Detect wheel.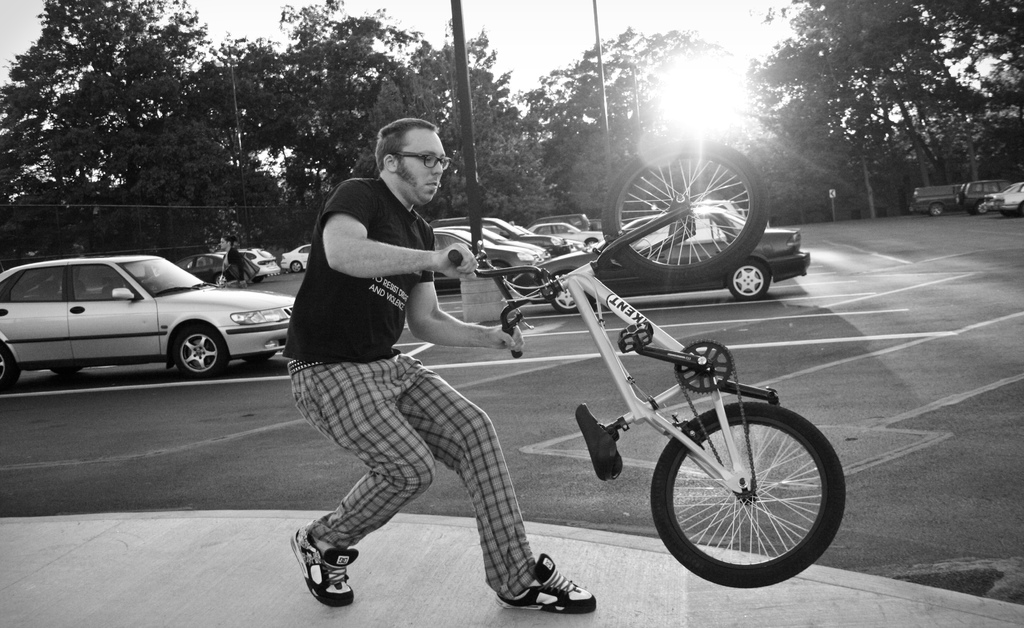
Detected at 930 203 943 218.
